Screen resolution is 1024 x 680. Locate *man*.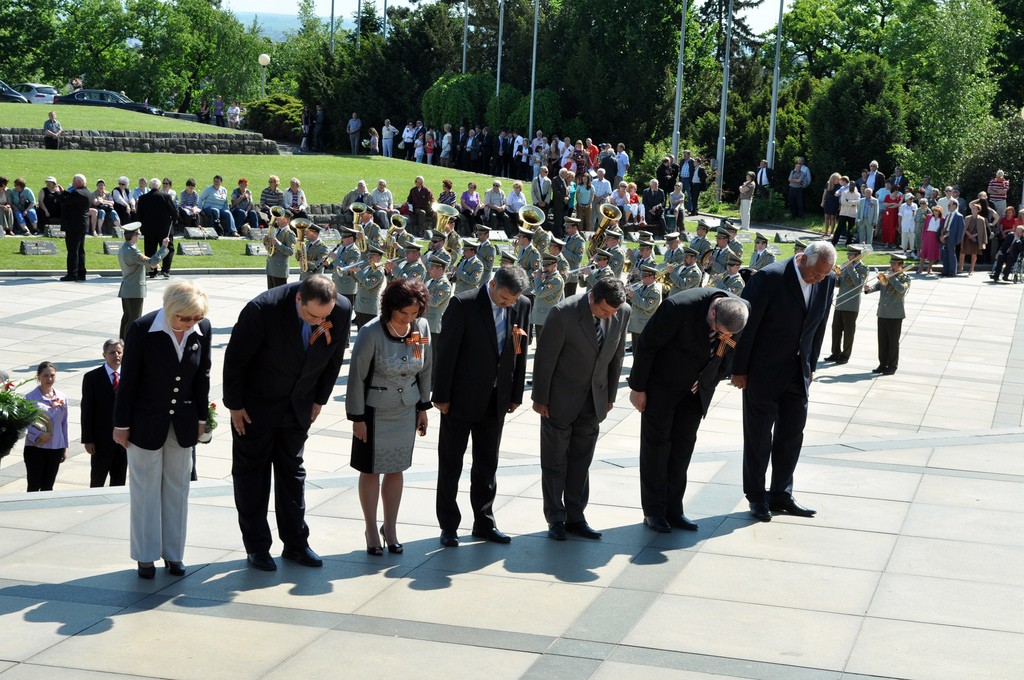
box=[689, 156, 708, 216].
